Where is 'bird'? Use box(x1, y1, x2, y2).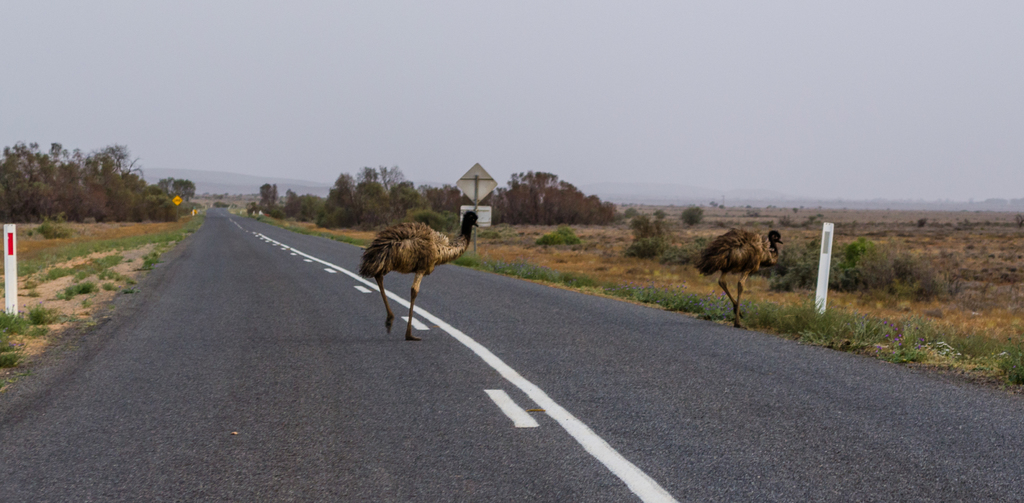
box(353, 211, 483, 344).
